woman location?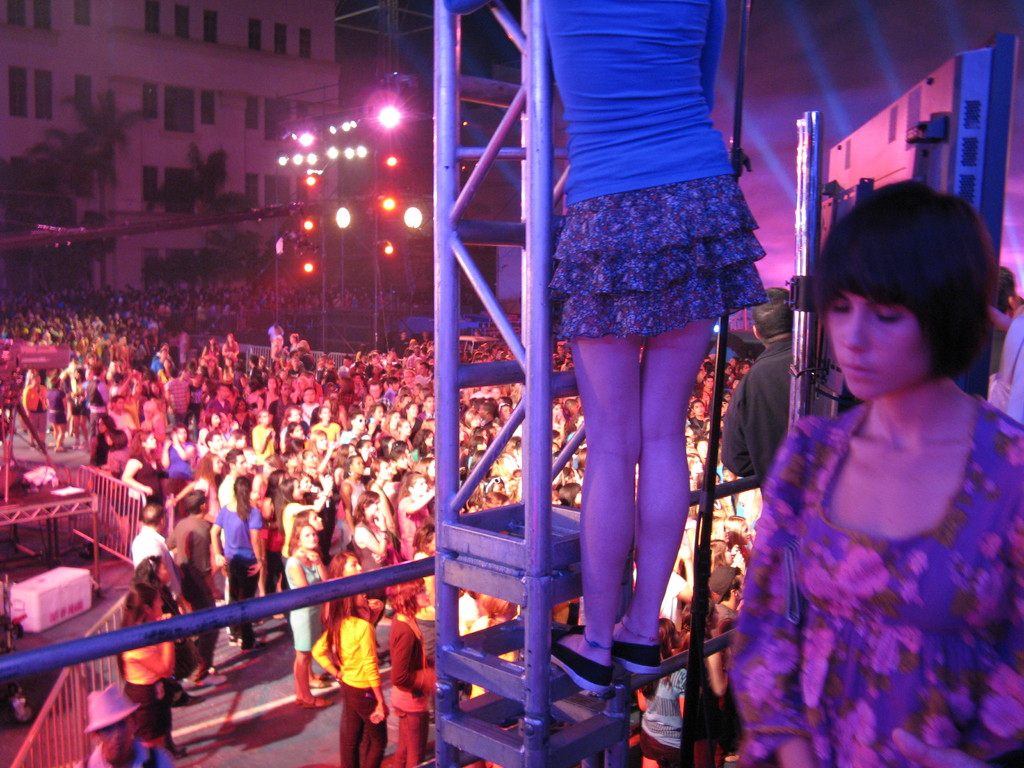
BBox(126, 560, 177, 611)
